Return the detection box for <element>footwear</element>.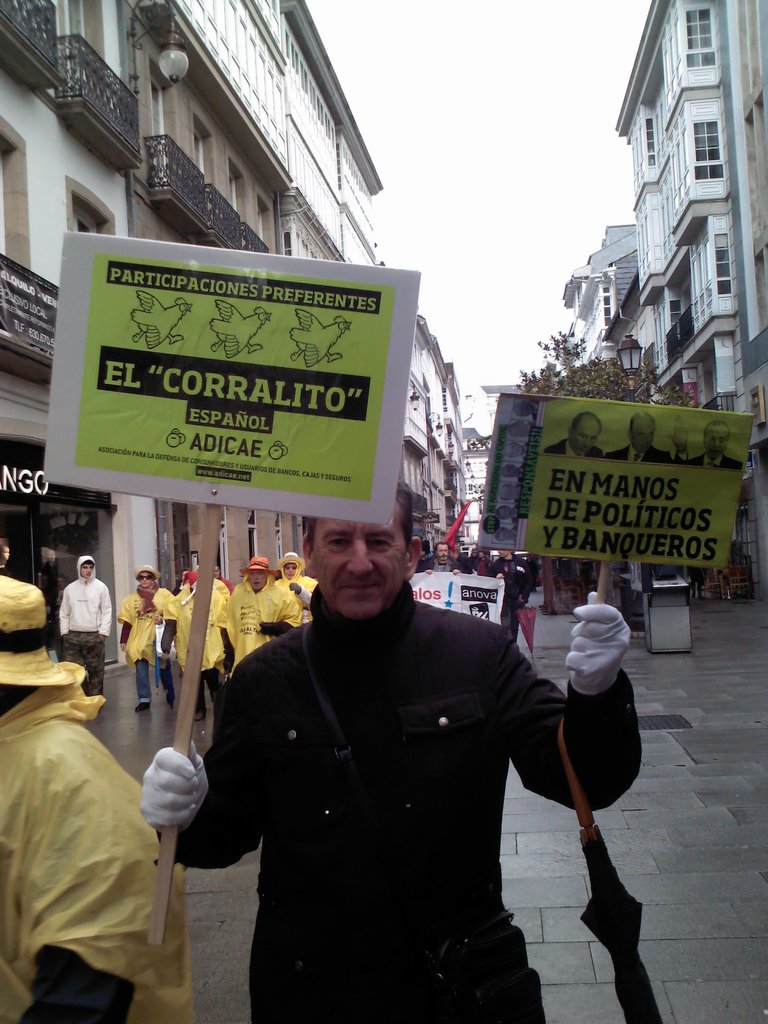
[x1=134, y1=703, x2=148, y2=718].
